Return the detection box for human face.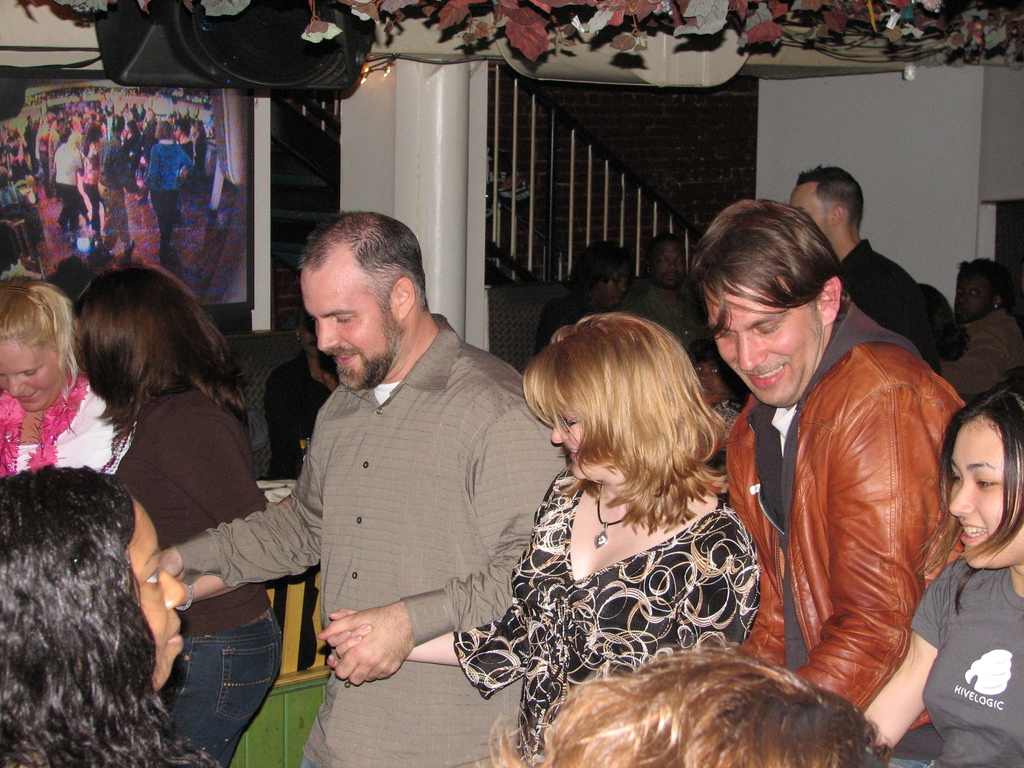
[126, 499, 187, 691].
